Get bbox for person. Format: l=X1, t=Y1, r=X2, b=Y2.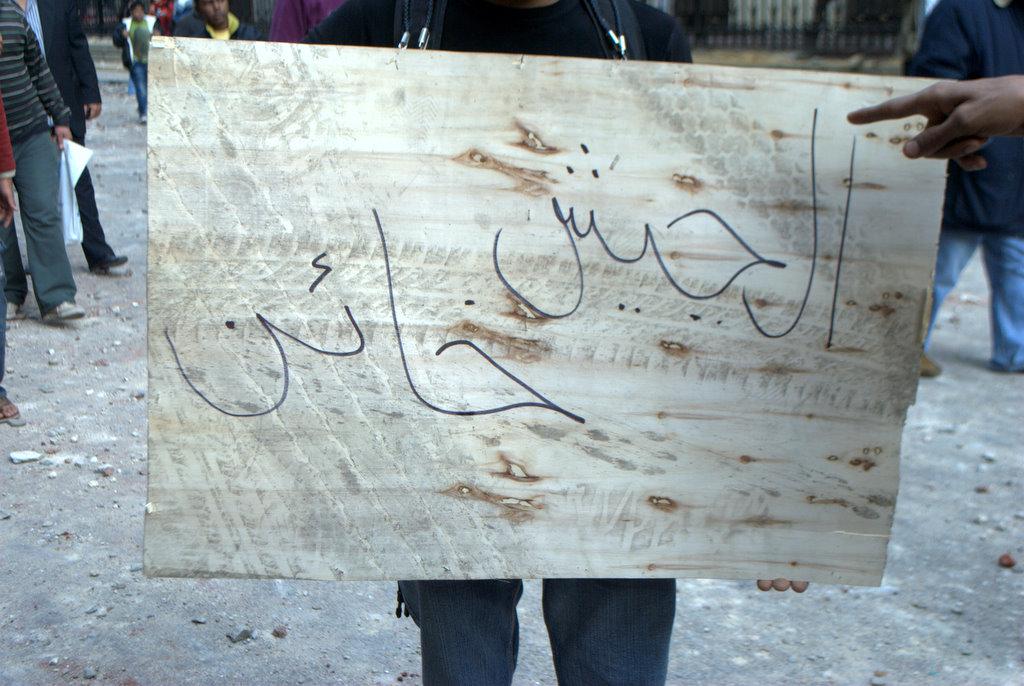
l=7, t=0, r=129, b=274.
